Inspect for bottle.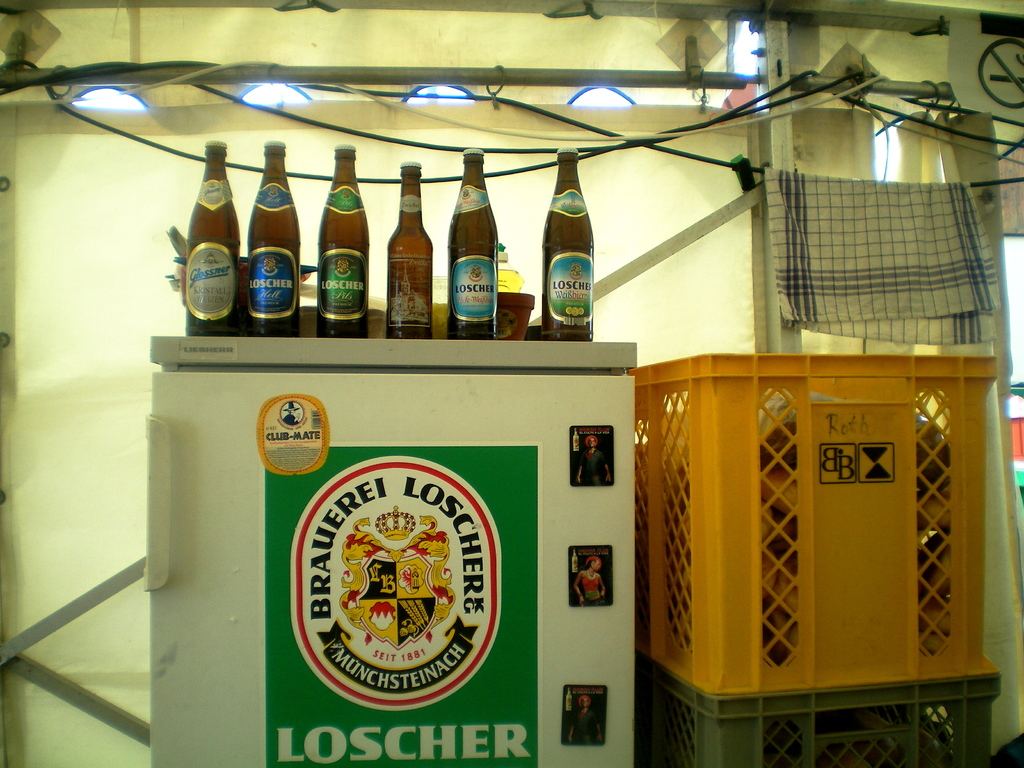
Inspection: select_region(388, 163, 433, 339).
